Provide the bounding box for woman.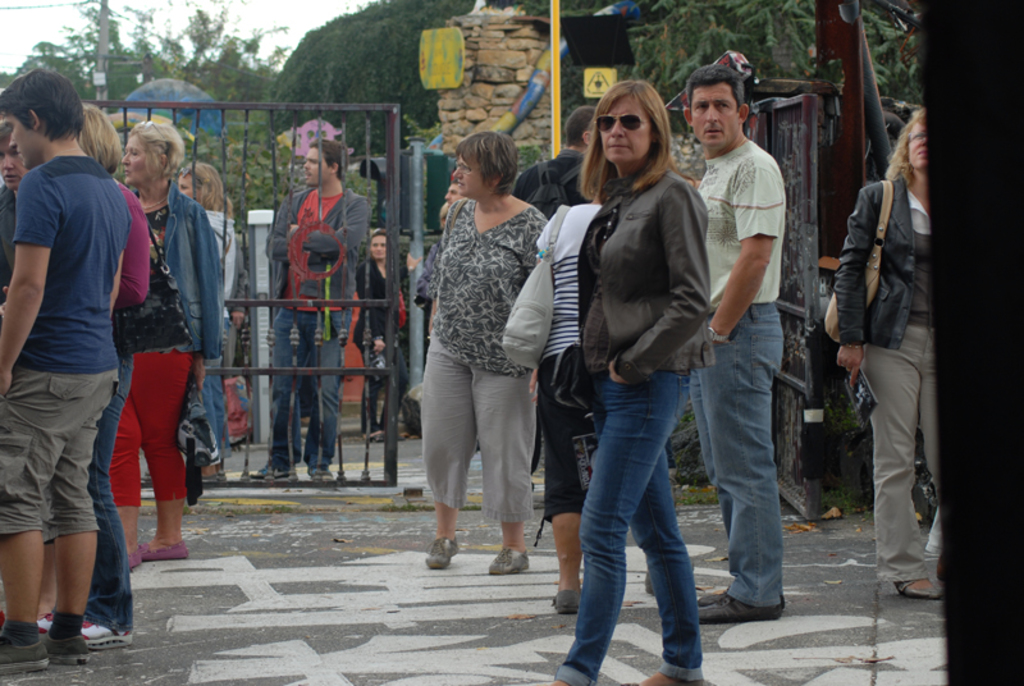
(x1=69, y1=104, x2=147, y2=657).
